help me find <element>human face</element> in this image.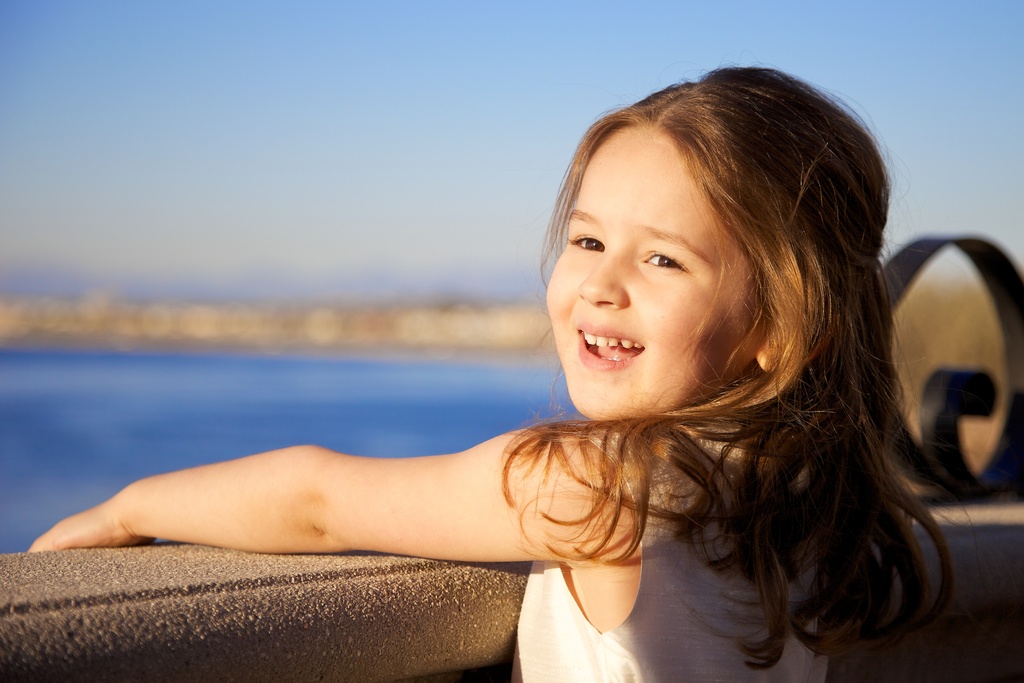
Found it: (545,124,771,420).
